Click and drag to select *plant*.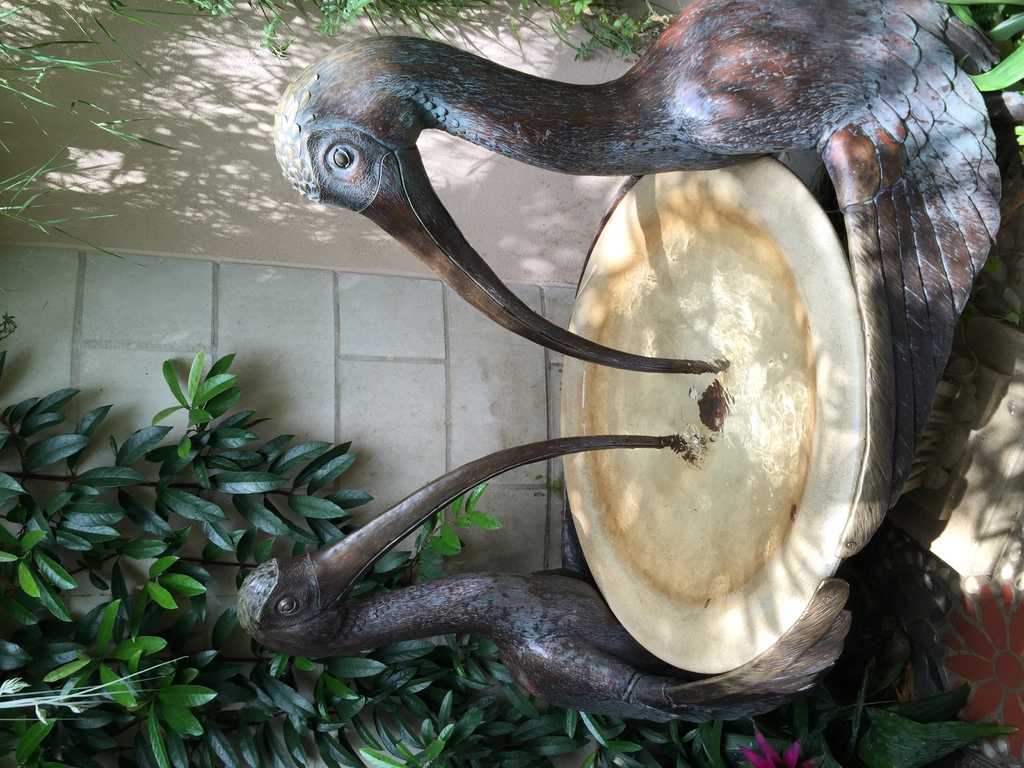
Selection: [0,307,370,502].
